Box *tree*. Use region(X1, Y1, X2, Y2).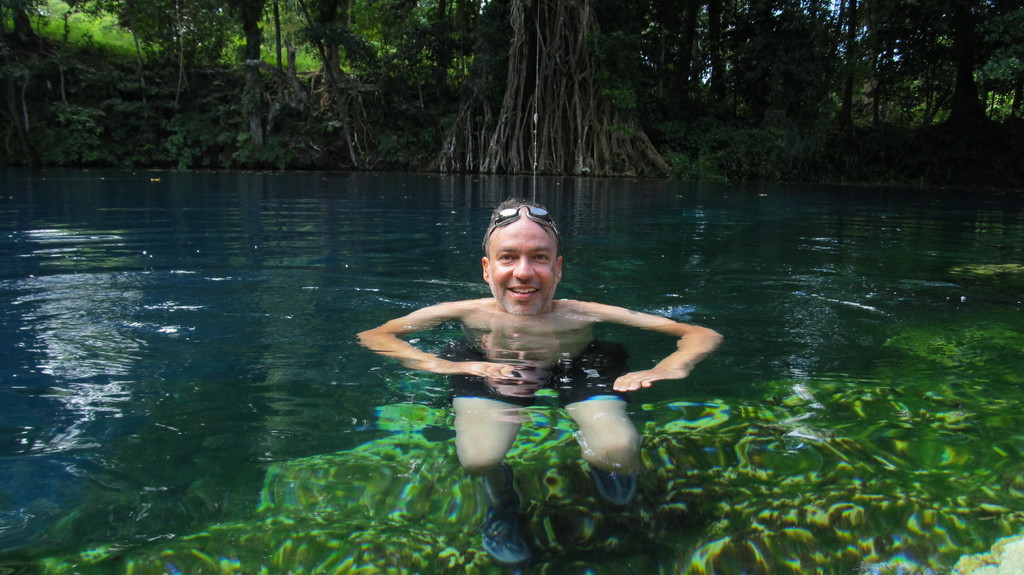
region(723, 0, 851, 187).
